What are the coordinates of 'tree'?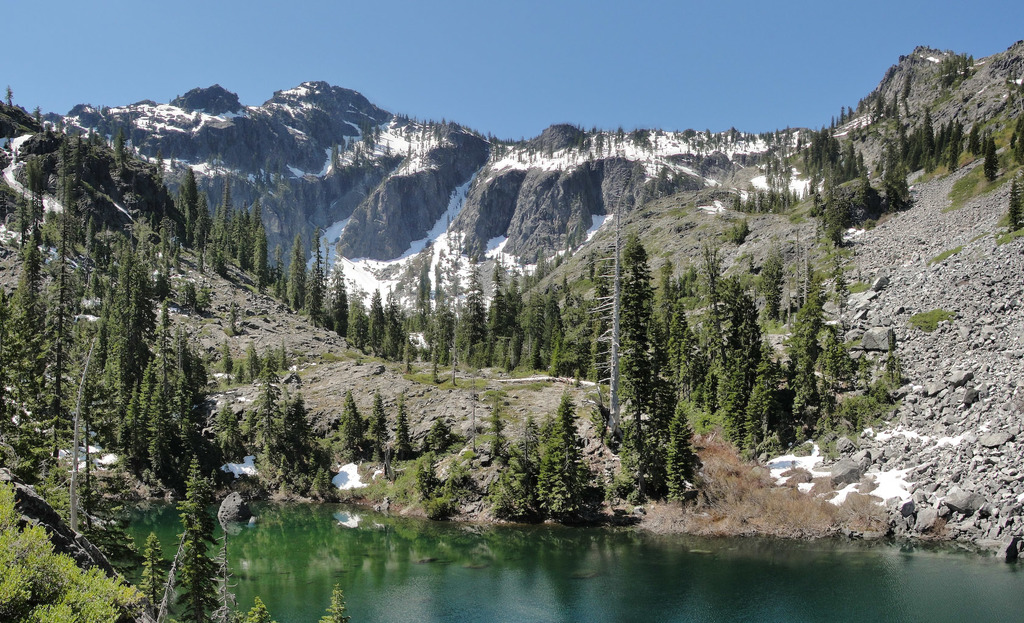
region(798, 123, 869, 189).
